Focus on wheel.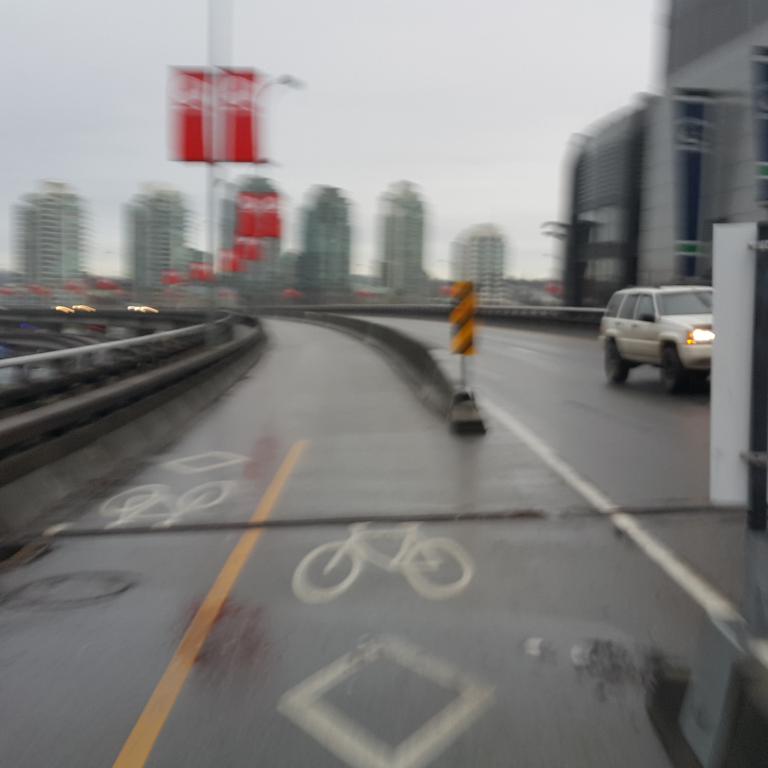
Focused at select_region(101, 482, 161, 516).
